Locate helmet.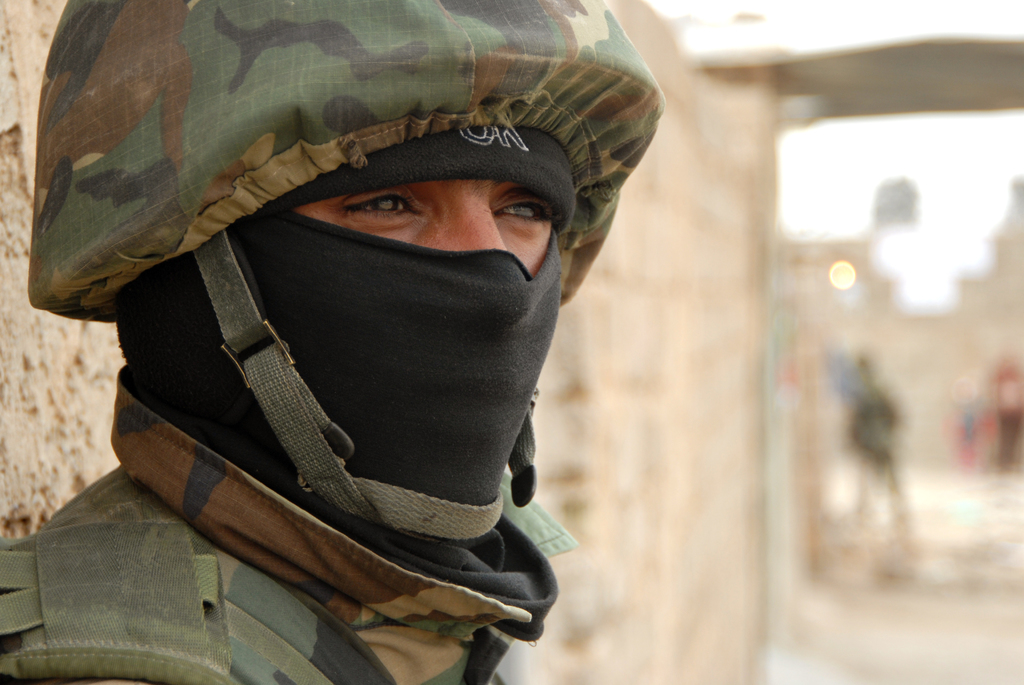
Bounding box: [x1=49, y1=1, x2=699, y2=559].
